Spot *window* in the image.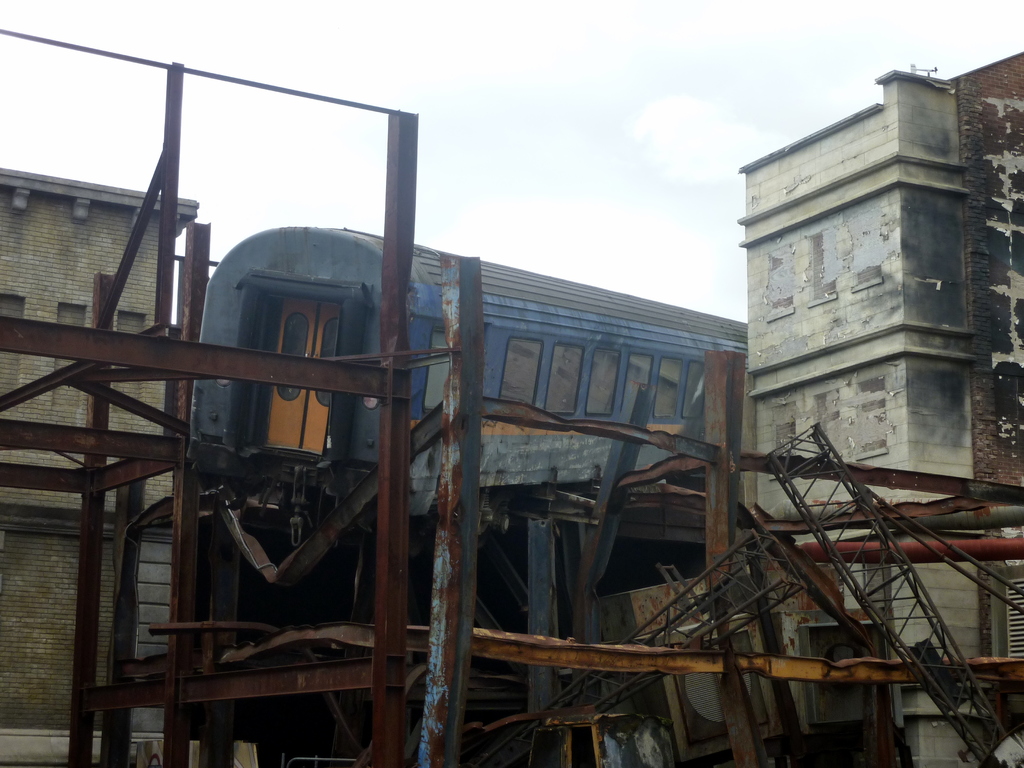
*window* found at [1004, 570, 1021, 659].
